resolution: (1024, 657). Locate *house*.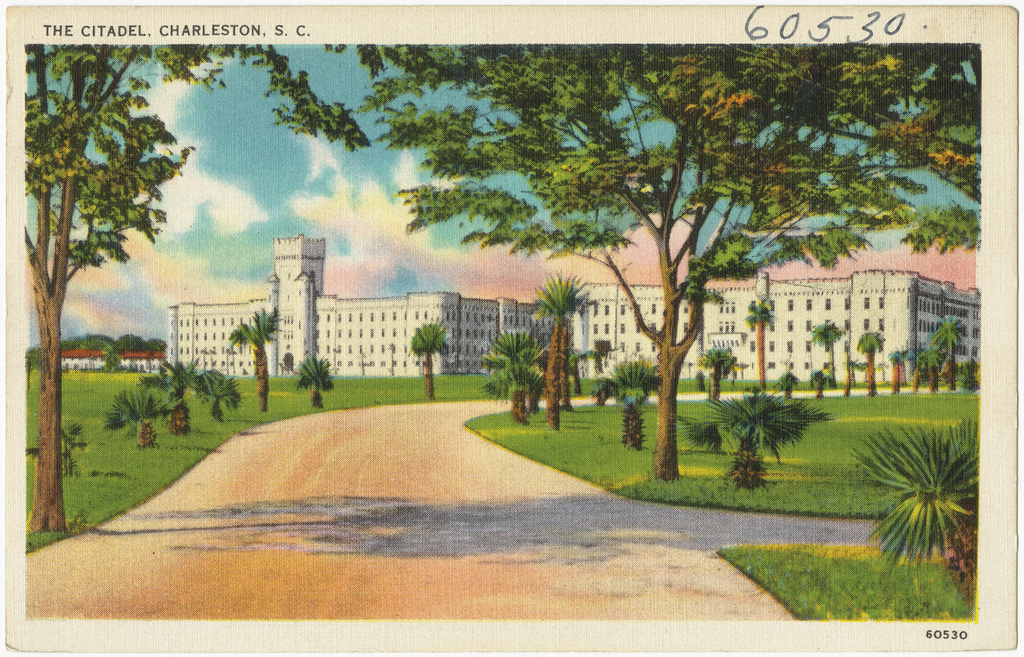
select_region(568, 268, 980, 388).
